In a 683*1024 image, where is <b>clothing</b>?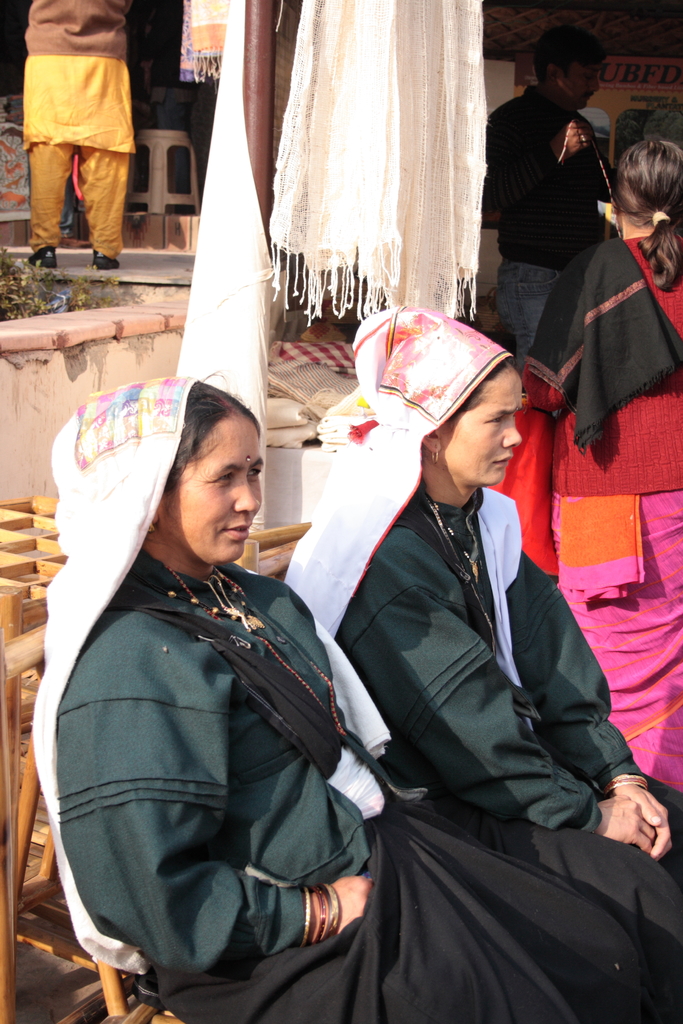
x1=489 y1=94 x2=613 y2=369.
